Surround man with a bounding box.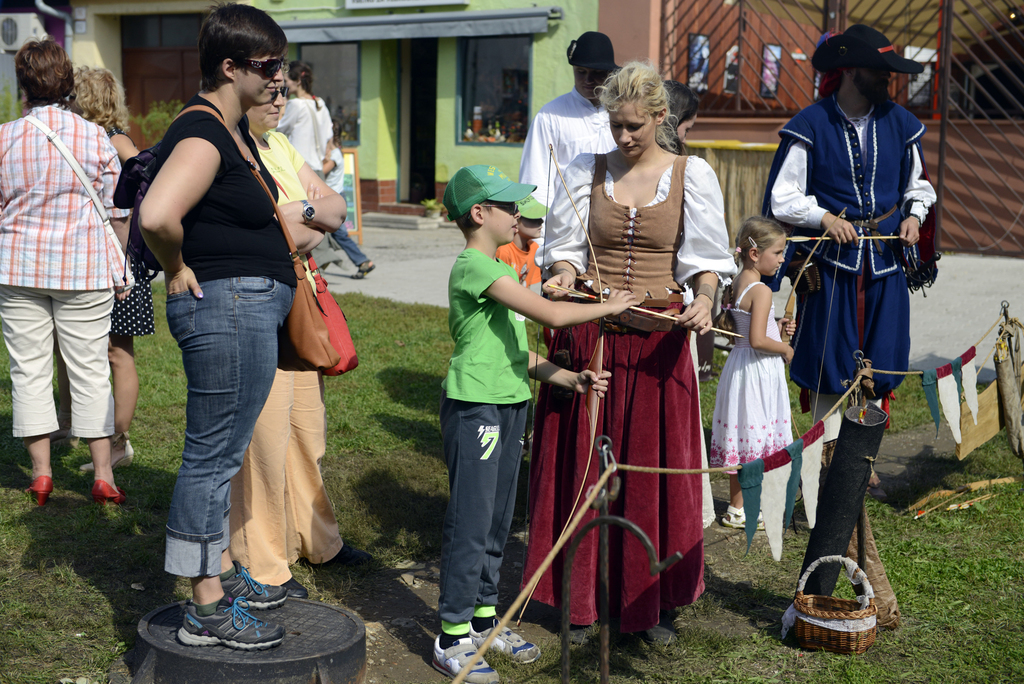
<region>426, 159, 554, 641</region>.
